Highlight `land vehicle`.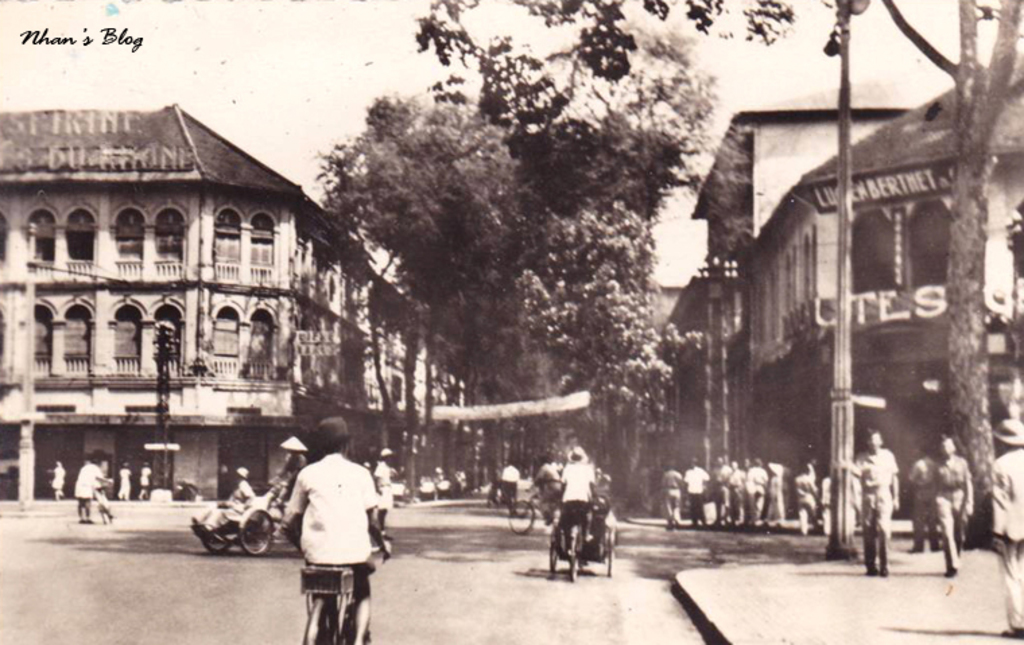
Highlighted region: bbox=[542, 494, 616, 580].
